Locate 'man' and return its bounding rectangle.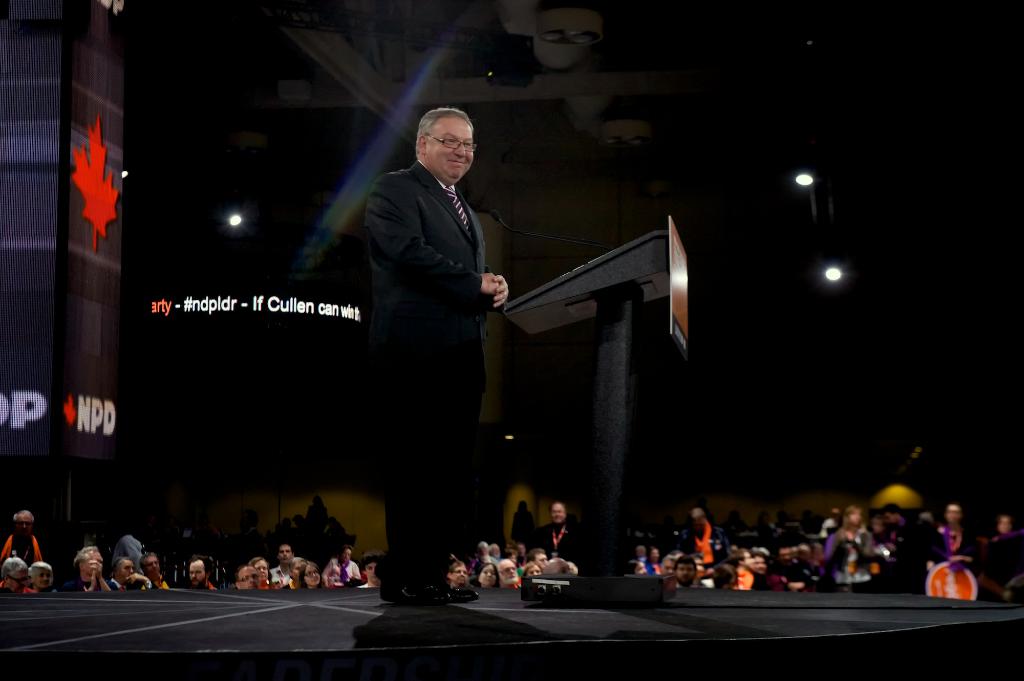
[673,550,705,588].
